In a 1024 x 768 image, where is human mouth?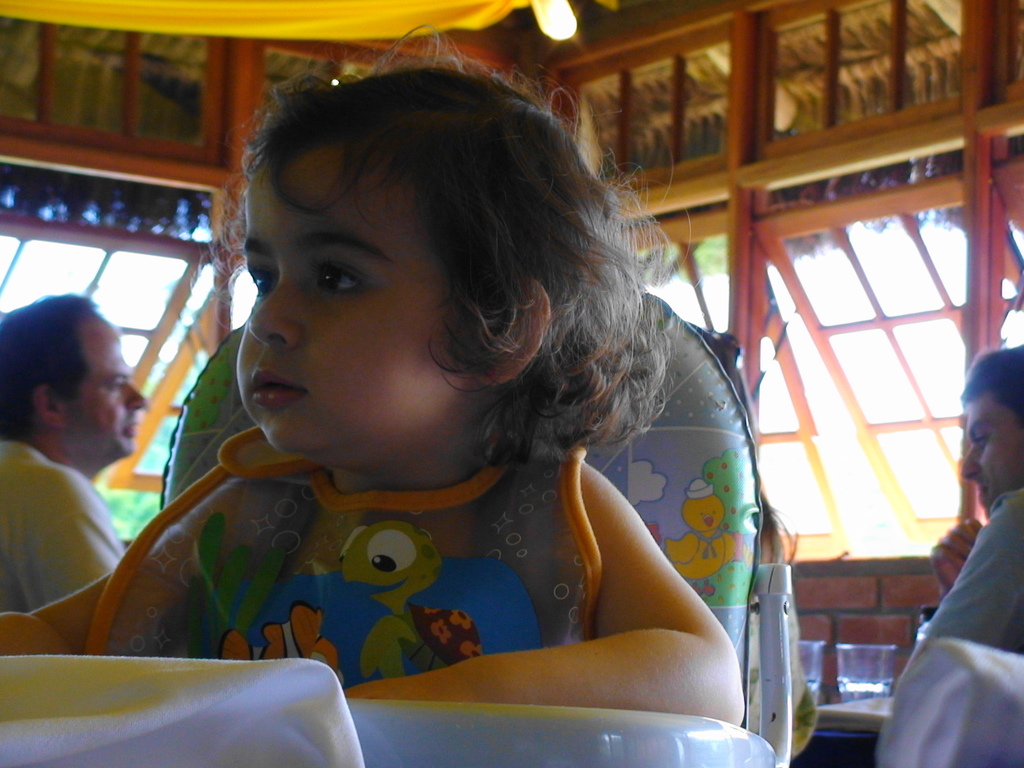
pyautogui.locateOnScreen(247, 357, 312, 414).
